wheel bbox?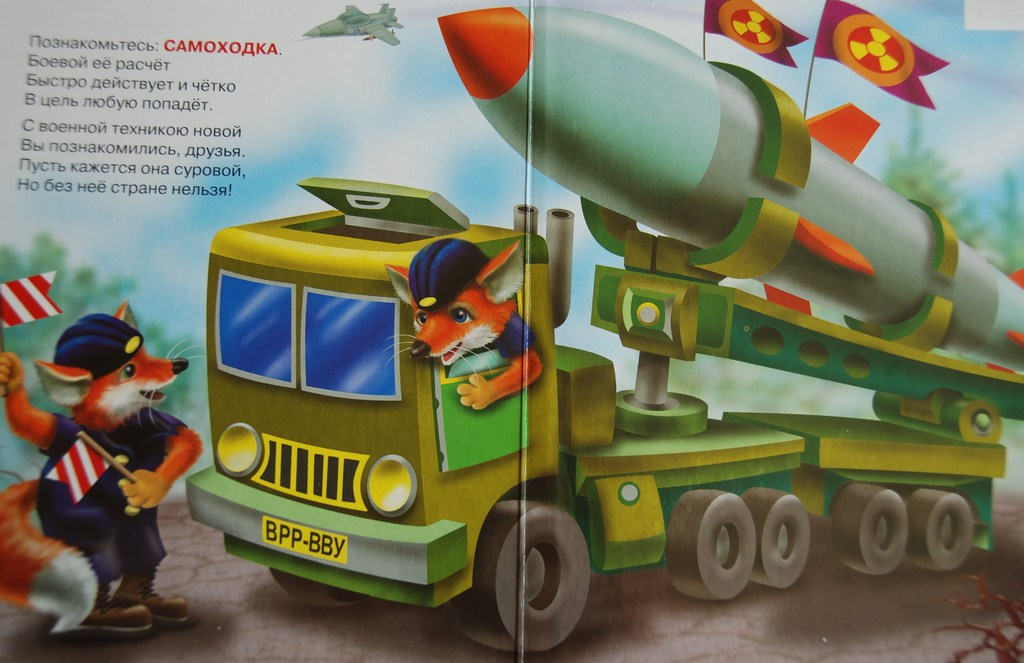
BBox(483, 507, 591, 645)
